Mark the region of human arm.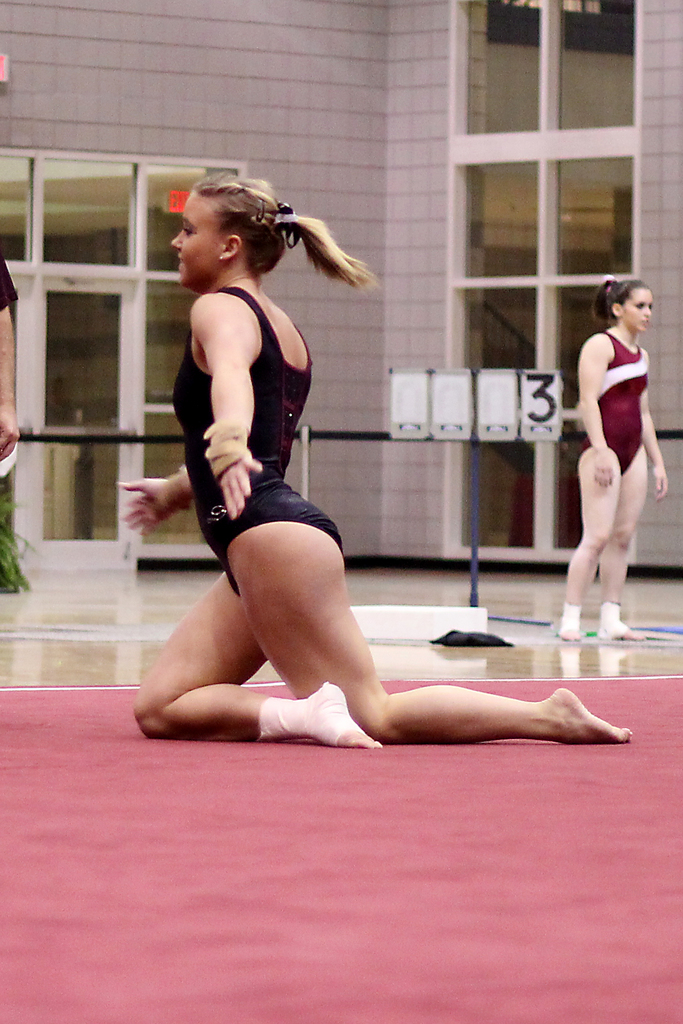
Region: (184, 294, 266, 528).
